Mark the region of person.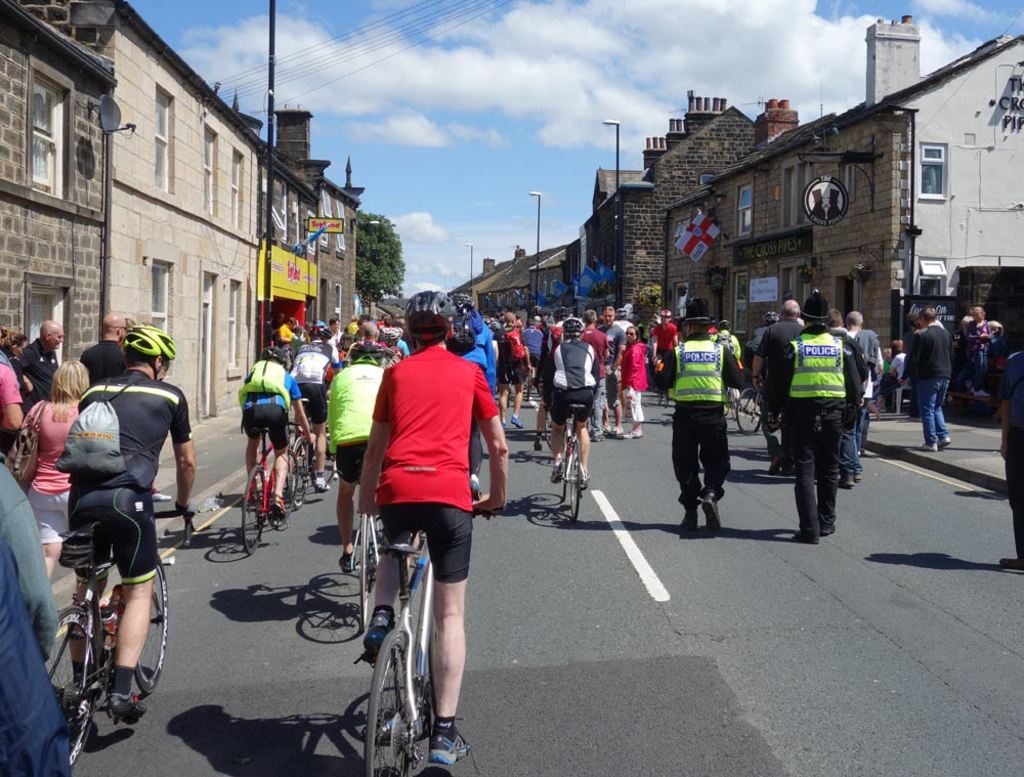
Region: 963,297,1007,403.
